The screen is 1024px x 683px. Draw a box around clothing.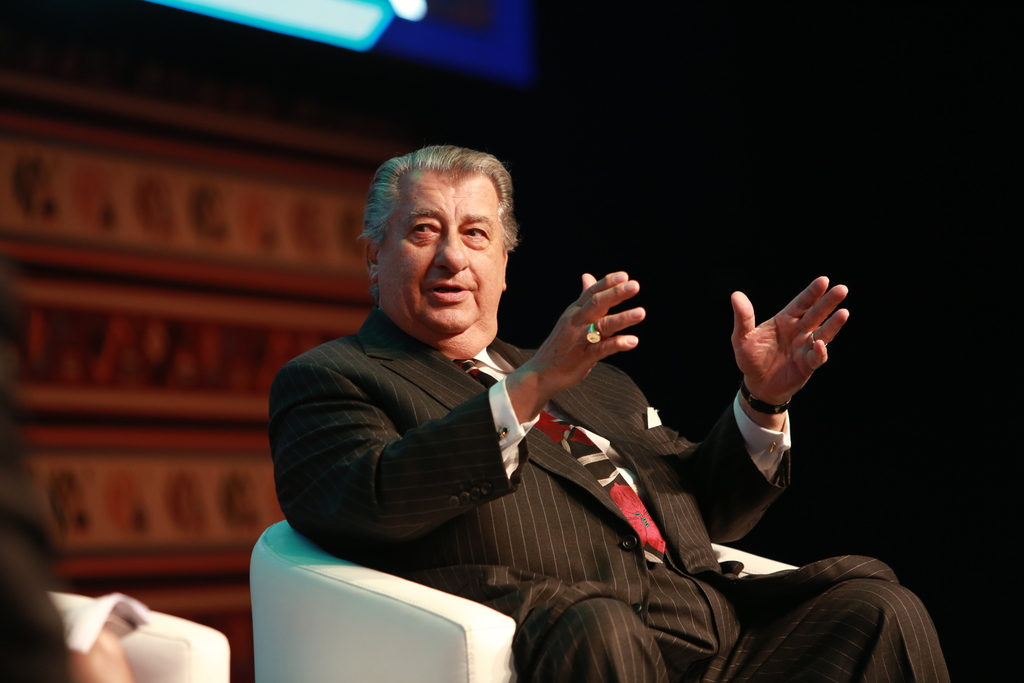
(left=266, top=304, right=952, bottom=682).
